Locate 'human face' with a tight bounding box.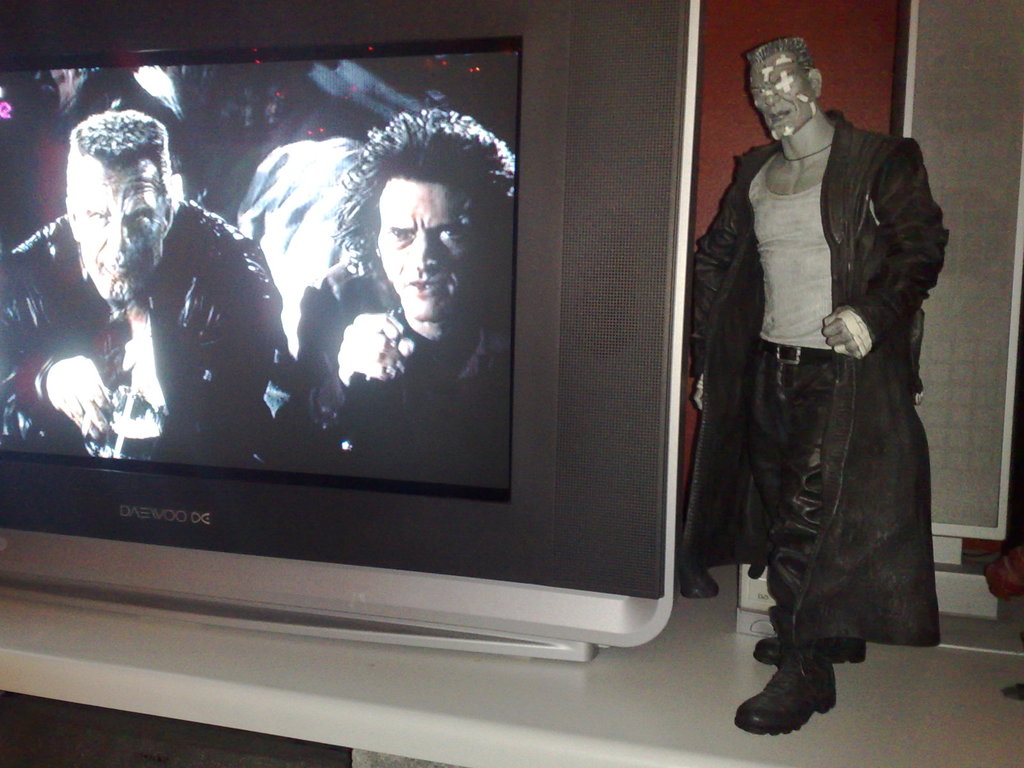
BBox(747, 64, 812, 142).
